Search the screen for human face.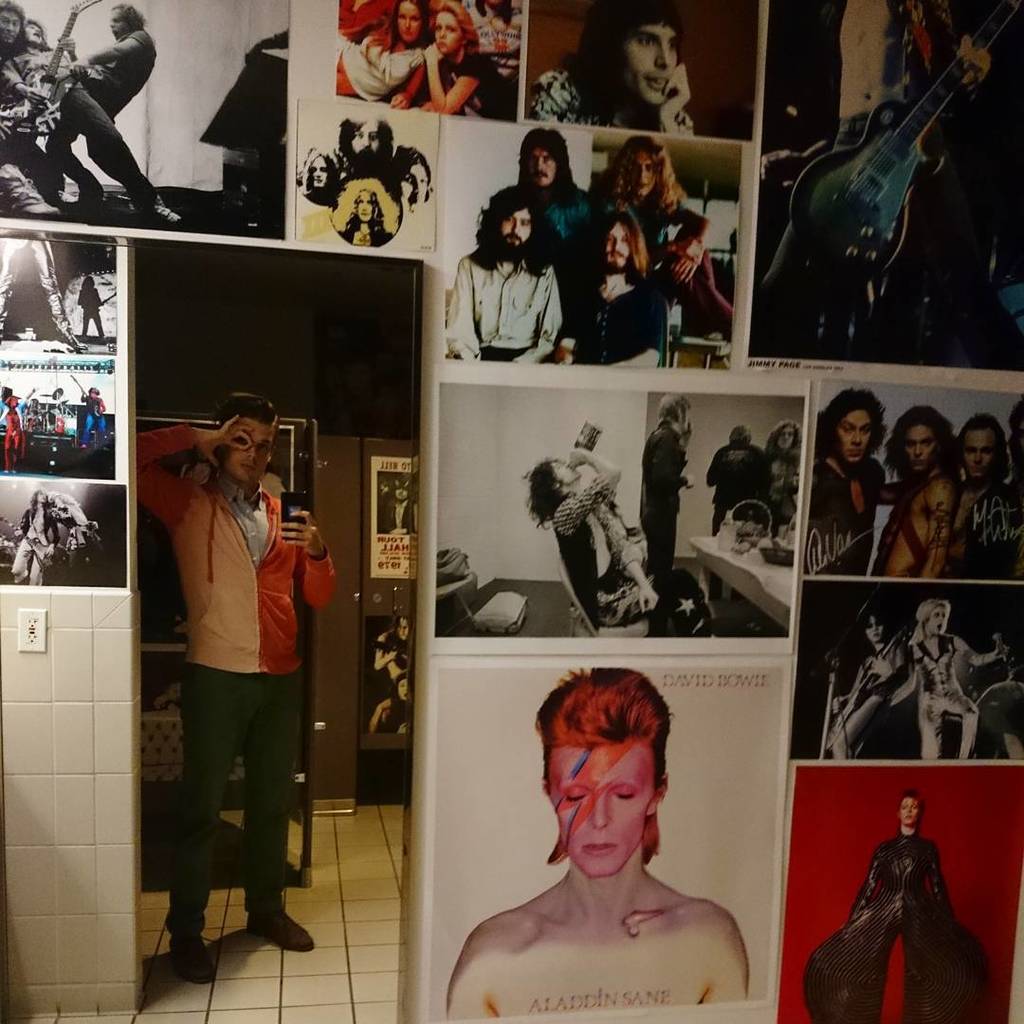
Found at <box>351,119,381,156</box>.
